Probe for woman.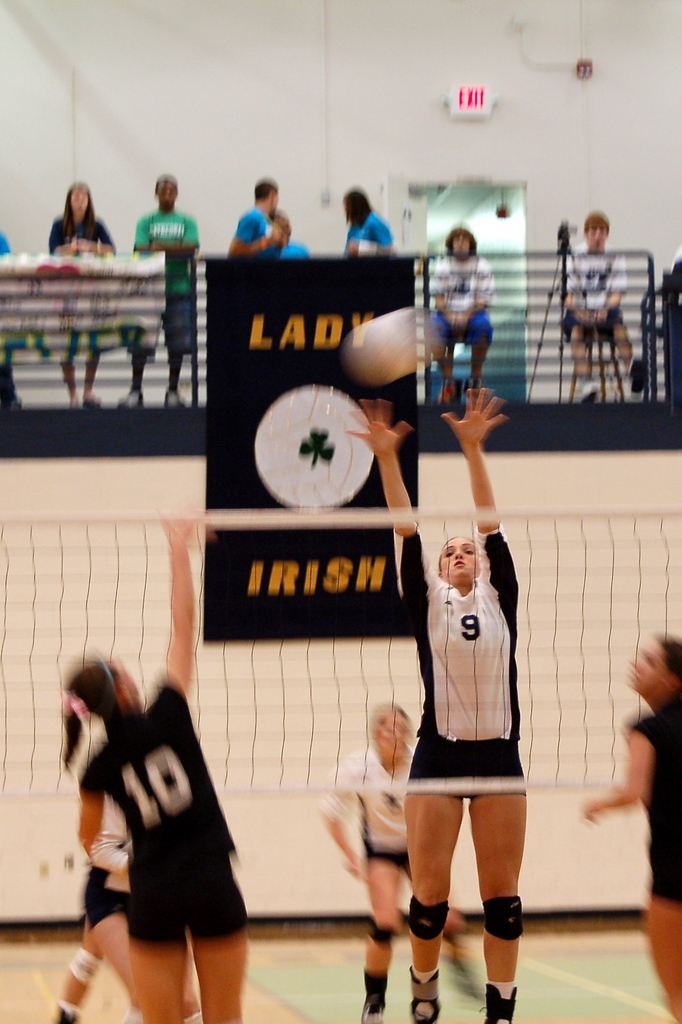
Probe result: x1=341, y1=365, x2=562, y2=1023.
